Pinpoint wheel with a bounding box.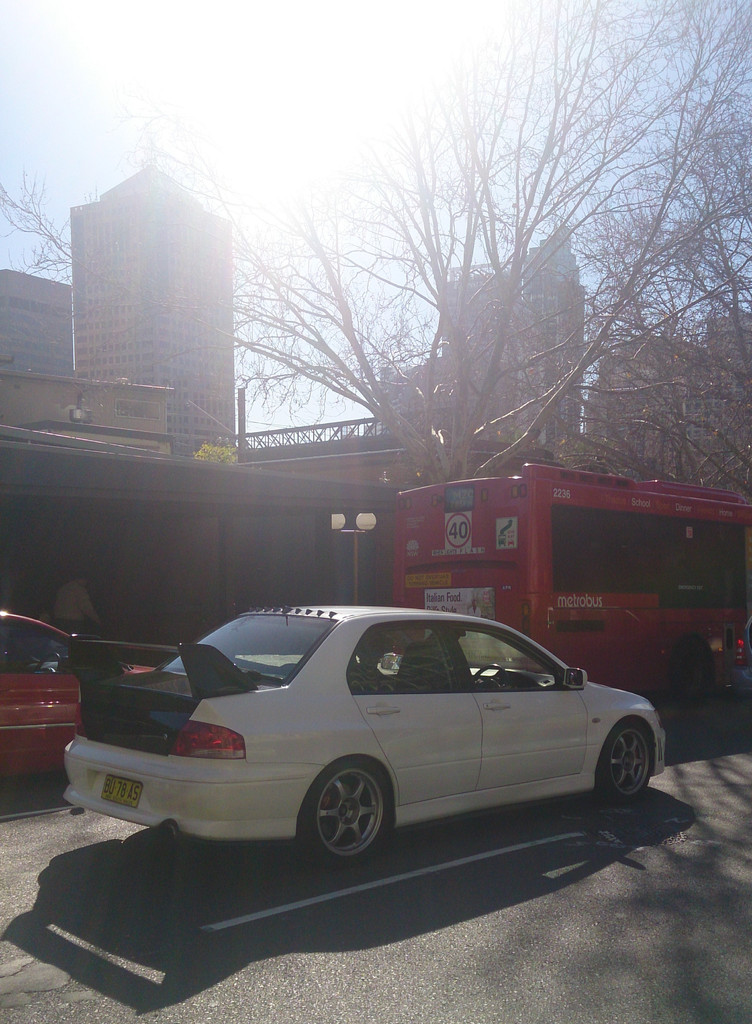
[x1=667, y1=639, x2=713, y2=706].
